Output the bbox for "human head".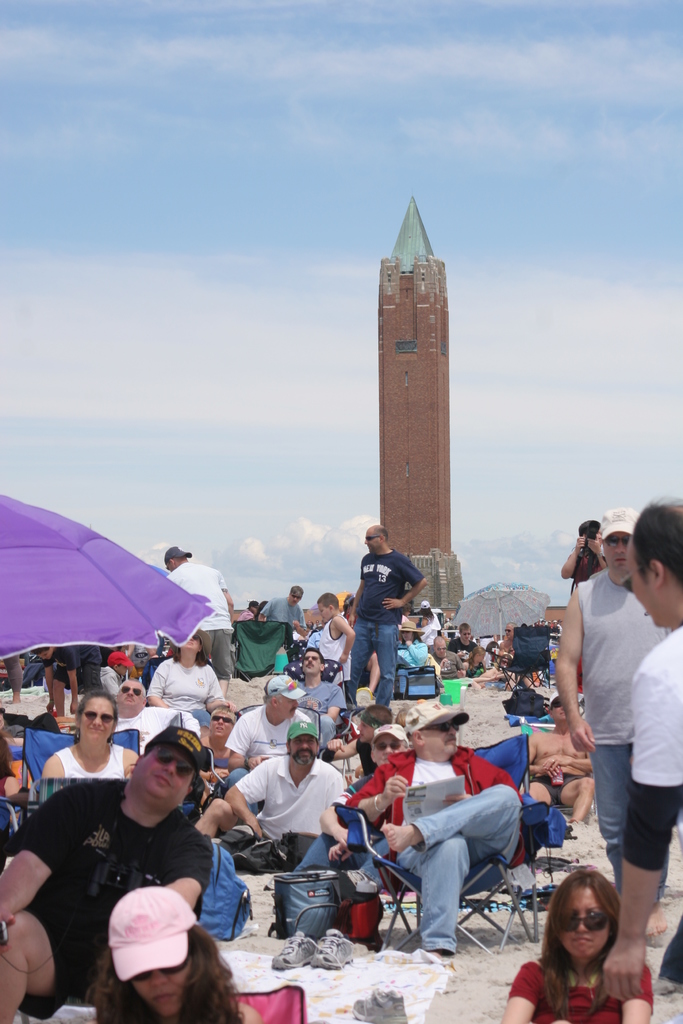
549,693,568,730.
